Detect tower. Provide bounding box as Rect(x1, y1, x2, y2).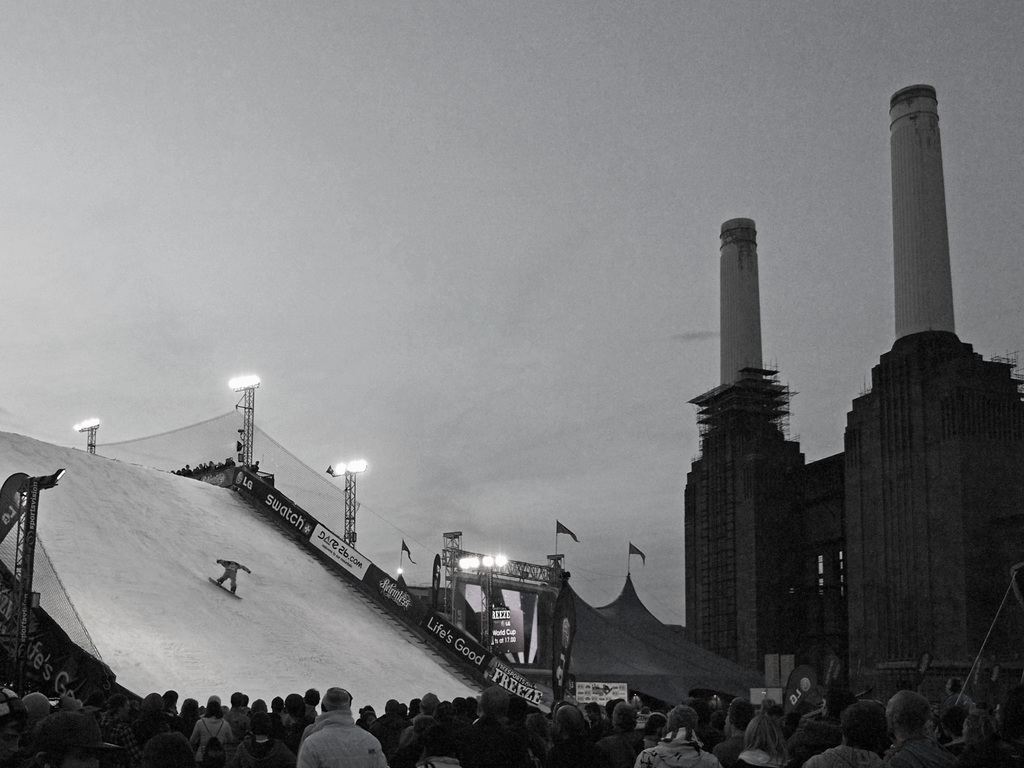
Rect(840, 84, 1021, 712).
